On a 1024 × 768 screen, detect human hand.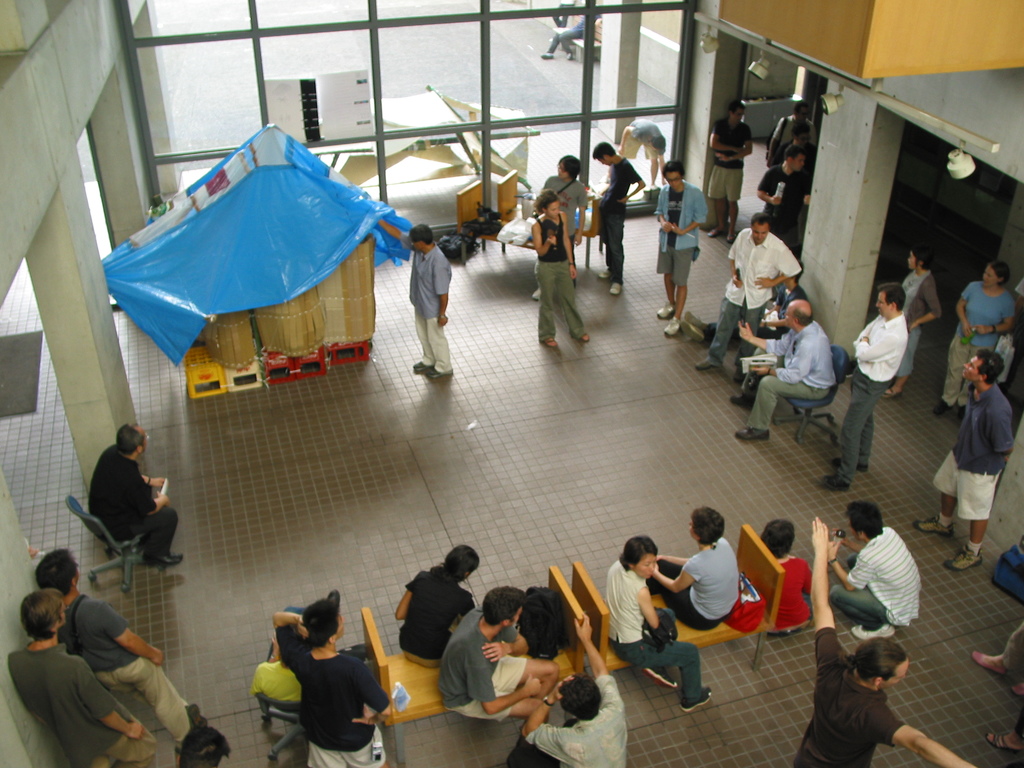
x1=152 y1=479 x2=168 y2=488.
